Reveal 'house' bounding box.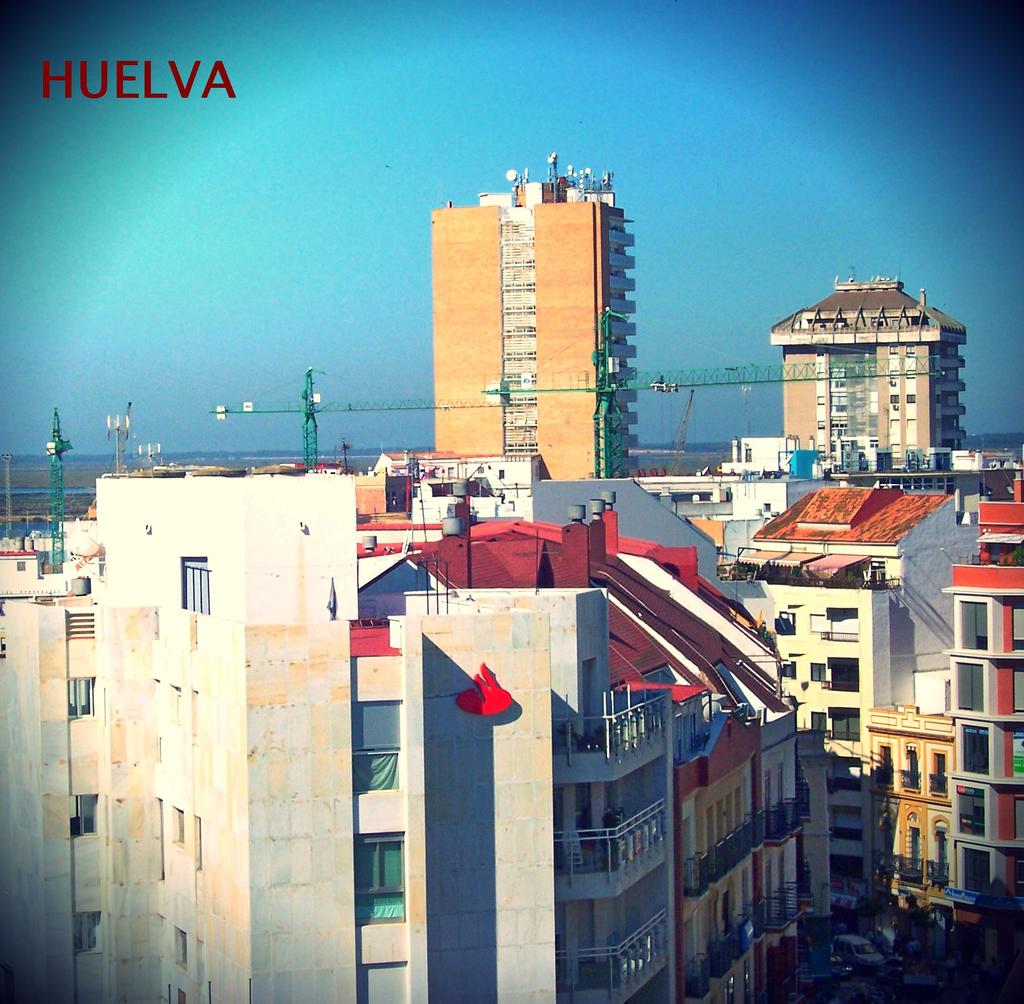
Revealed: l=754, t=485, r=953, b=709.
